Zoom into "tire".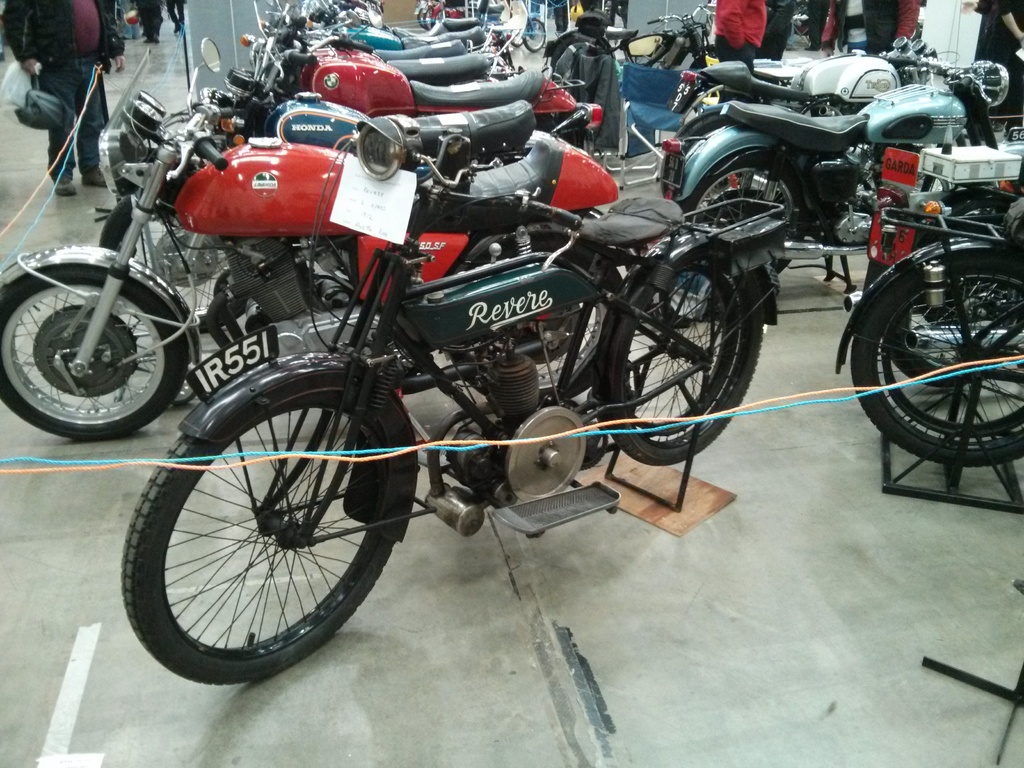
Zoom target: rect(851, 244, 1023, 472).
